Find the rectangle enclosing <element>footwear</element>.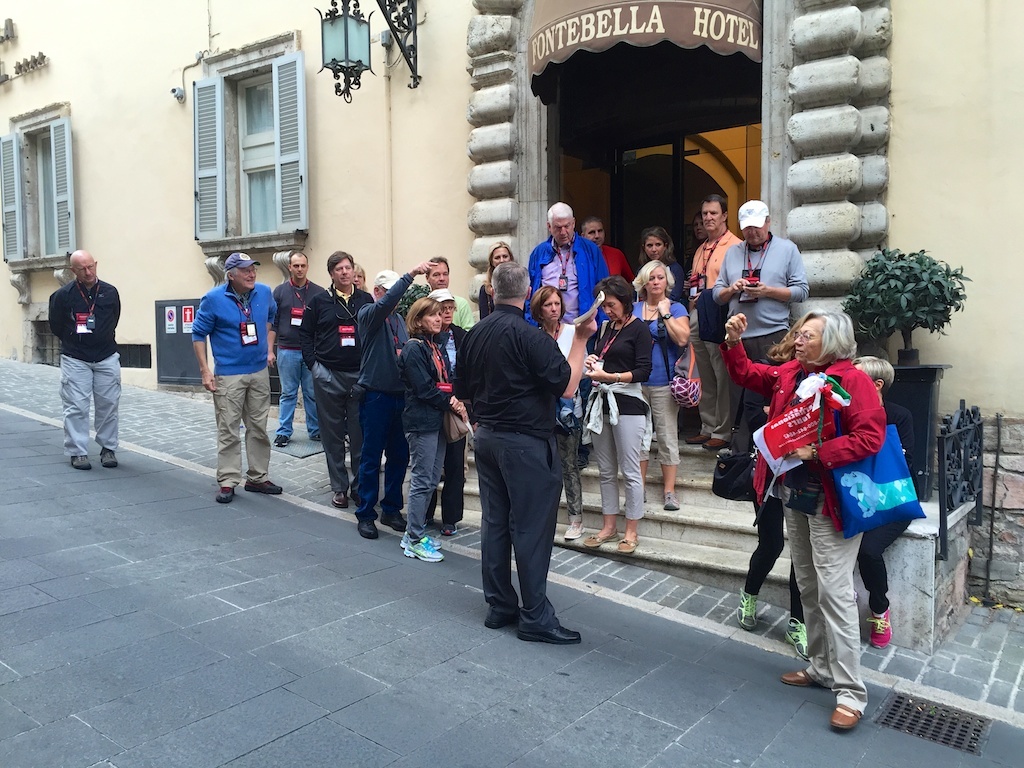
locate(423, 514, 434, 529).
